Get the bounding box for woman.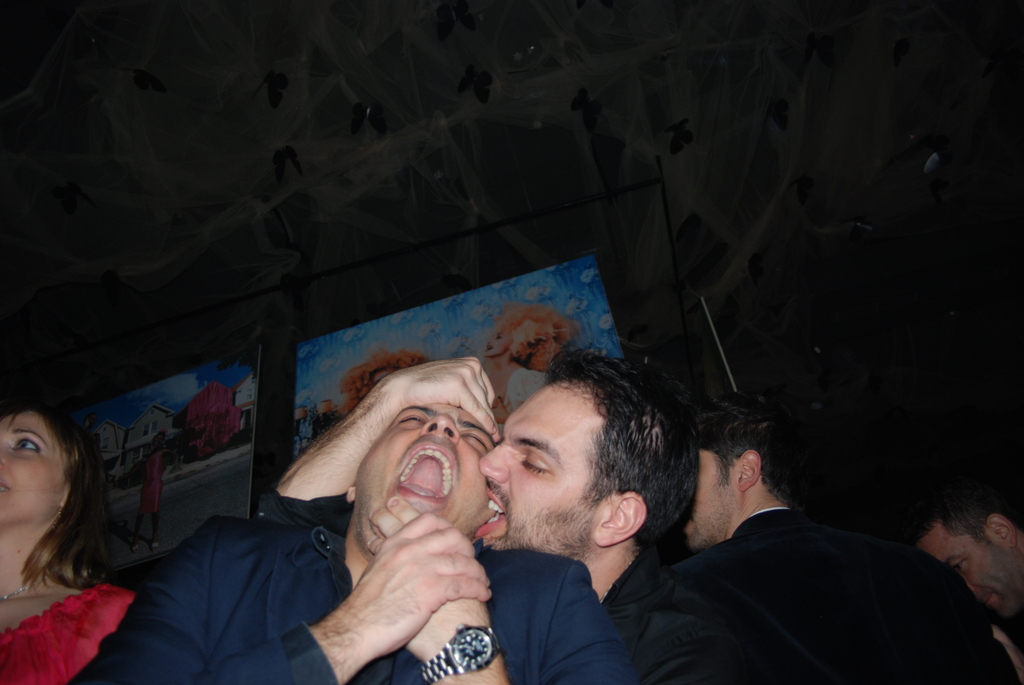
region(1, 365, 157, 668).
